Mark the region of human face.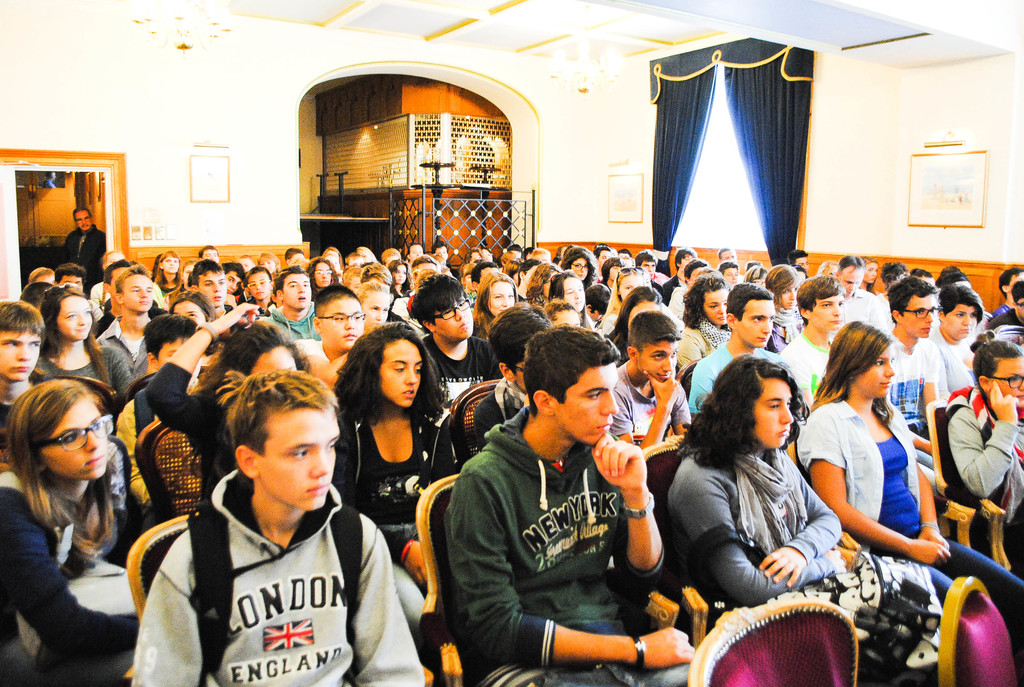
Region: pyautogui.locateOnScreen(157, 338, 184, 369).
